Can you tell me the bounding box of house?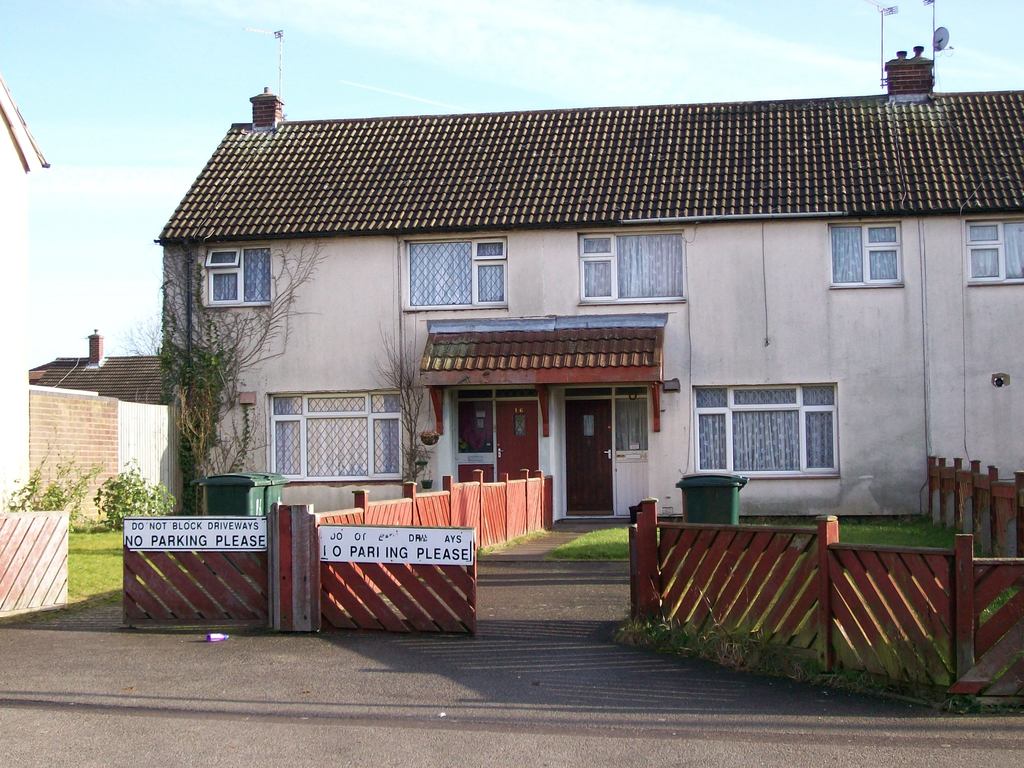
rect(29, 336, 164, 407).
